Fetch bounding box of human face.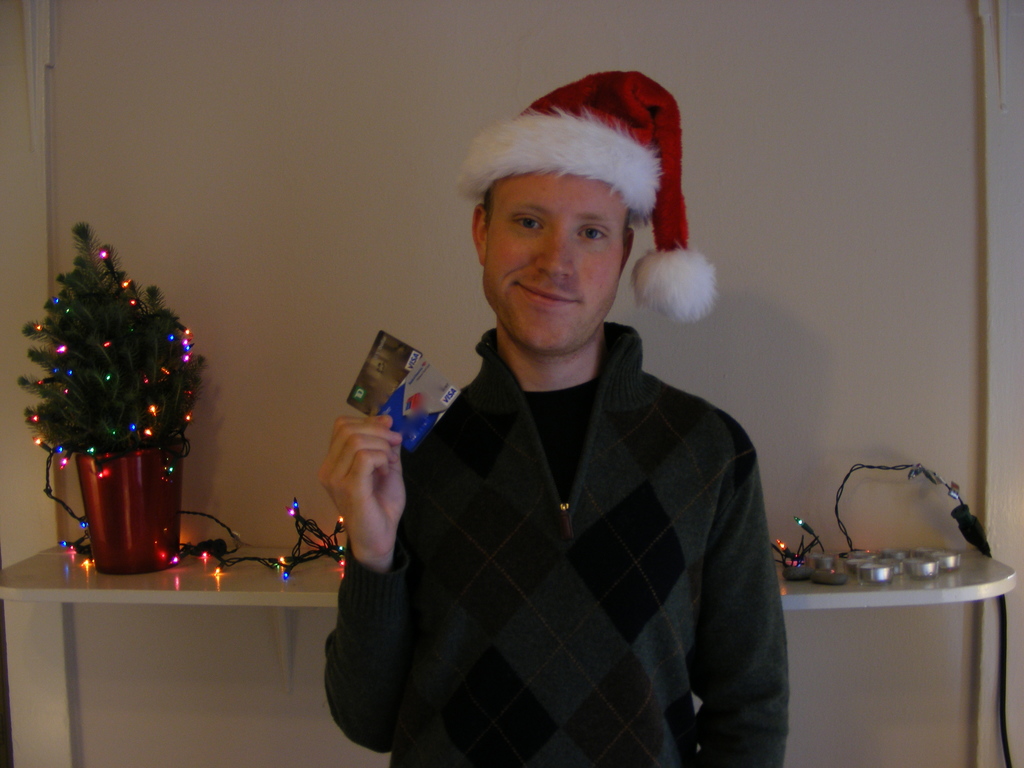
Bbox: <box>490,172,627,351</box>.
